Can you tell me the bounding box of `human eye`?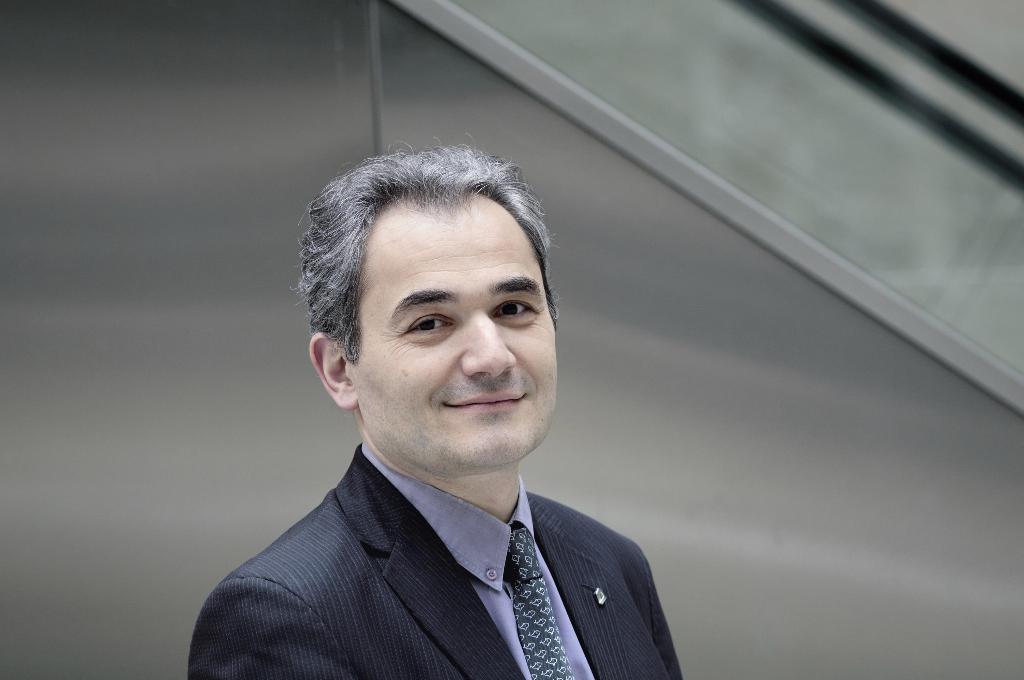
x1=492, y1=293, x2=542, y2=327.
